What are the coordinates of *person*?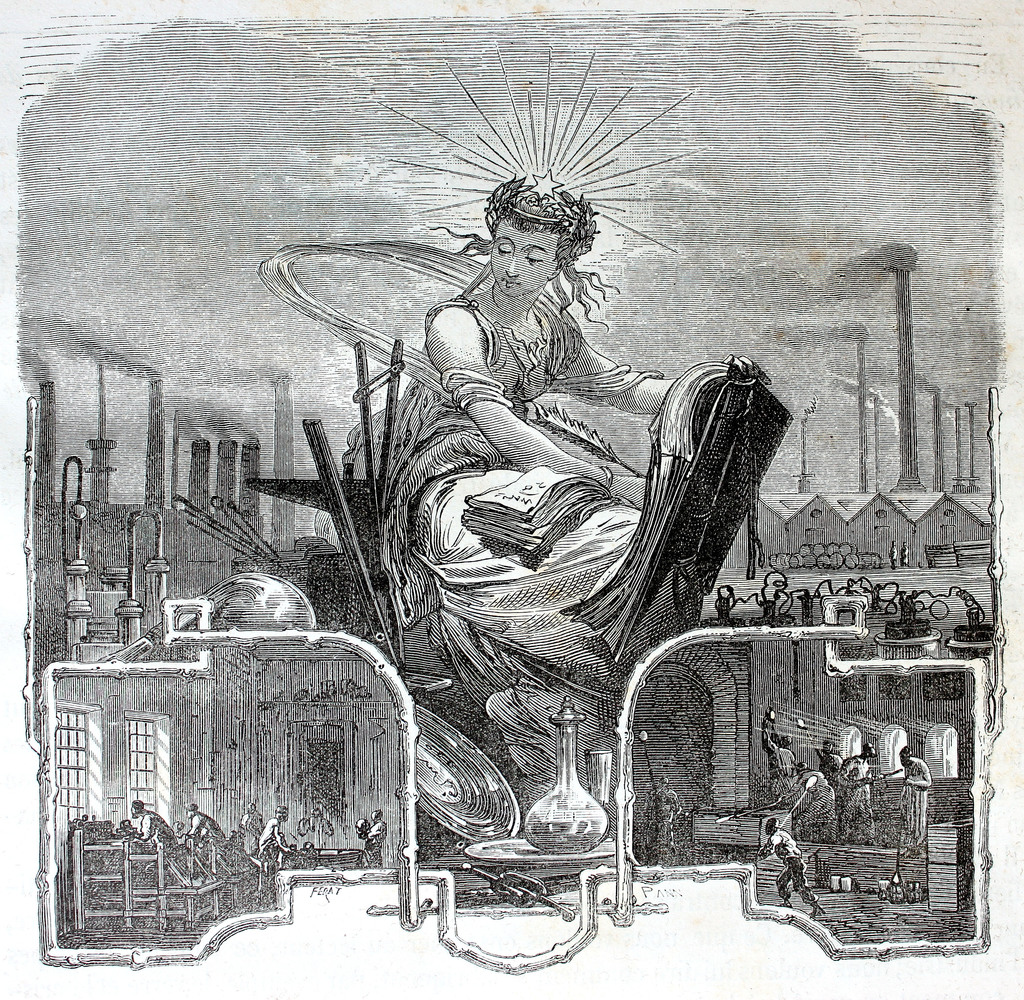
647/776/683/855.
